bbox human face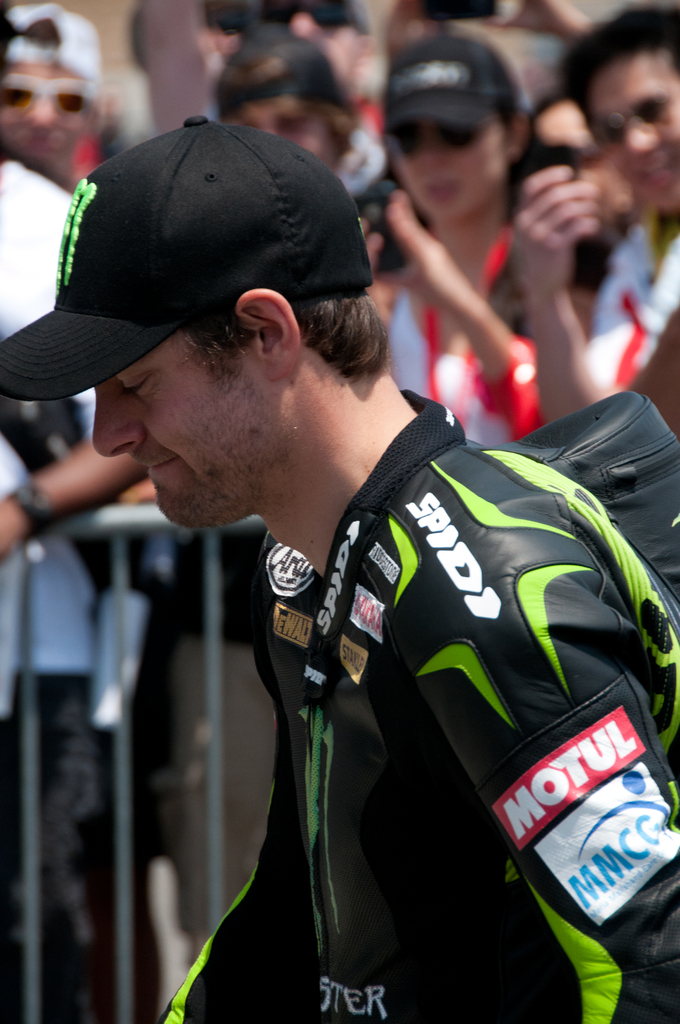
select_region(261, 0, 357, 85)
